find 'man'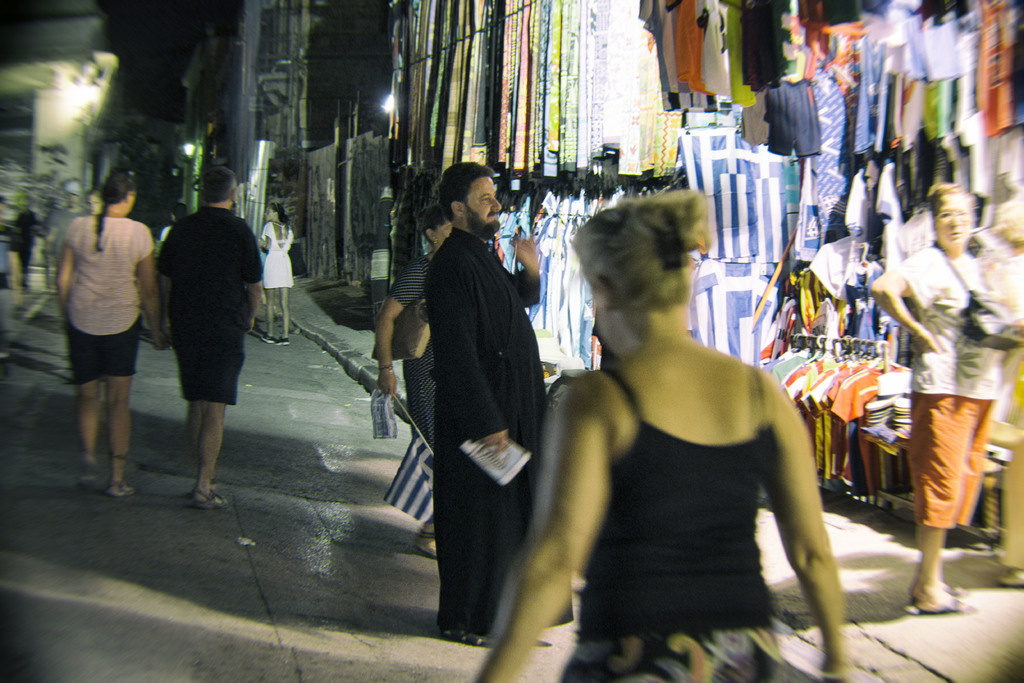
(left=45, top=179, right=94, bottom=290)
